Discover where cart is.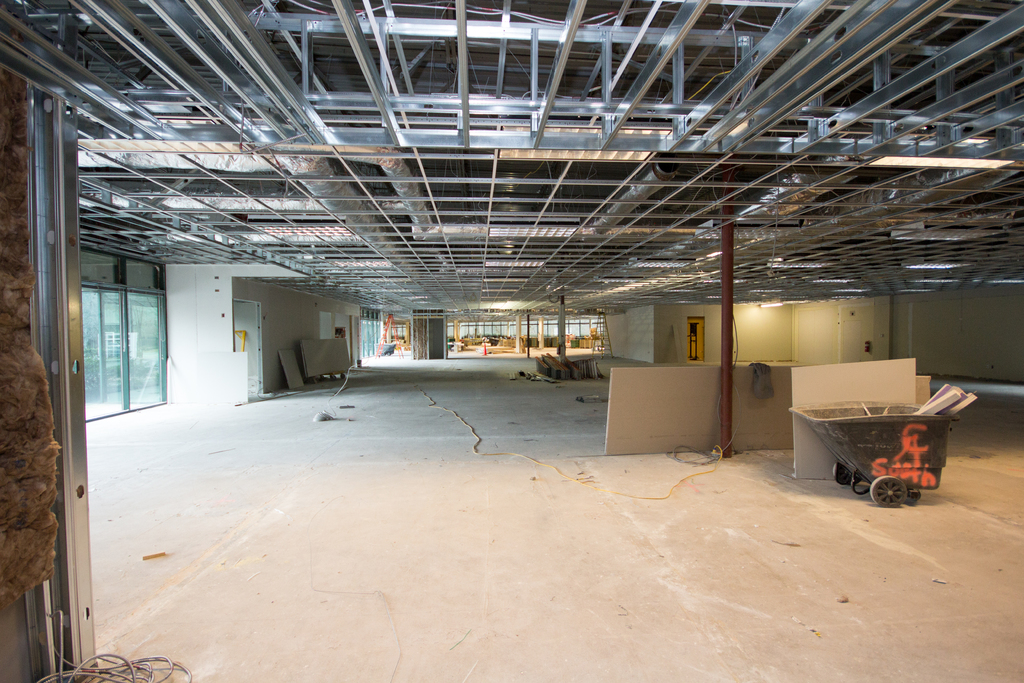
Discovered at l=486, t=337, r=500, b=347.
